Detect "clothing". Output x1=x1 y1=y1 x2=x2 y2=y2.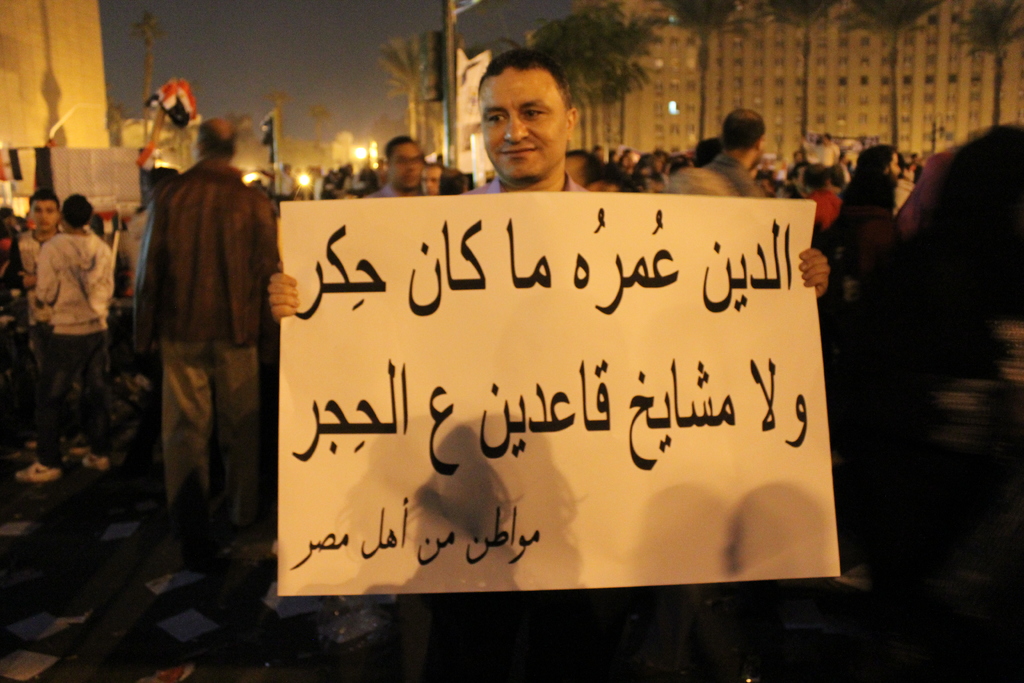
x1=824 y1=167 x2=890 y2=343.
